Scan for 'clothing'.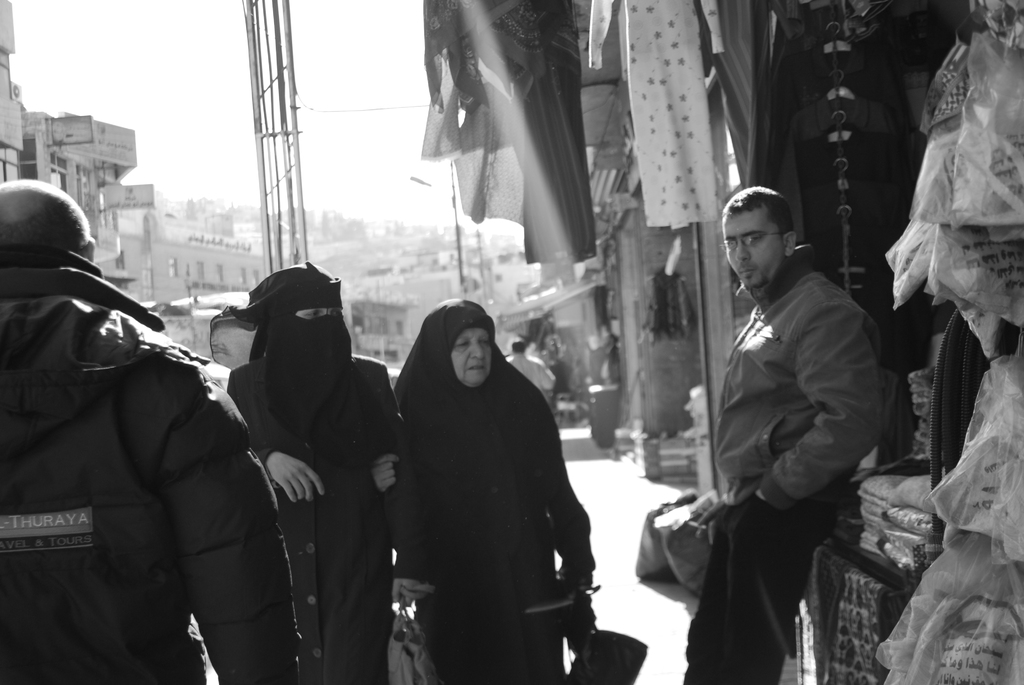
Scan result: 420:0:598:271.
